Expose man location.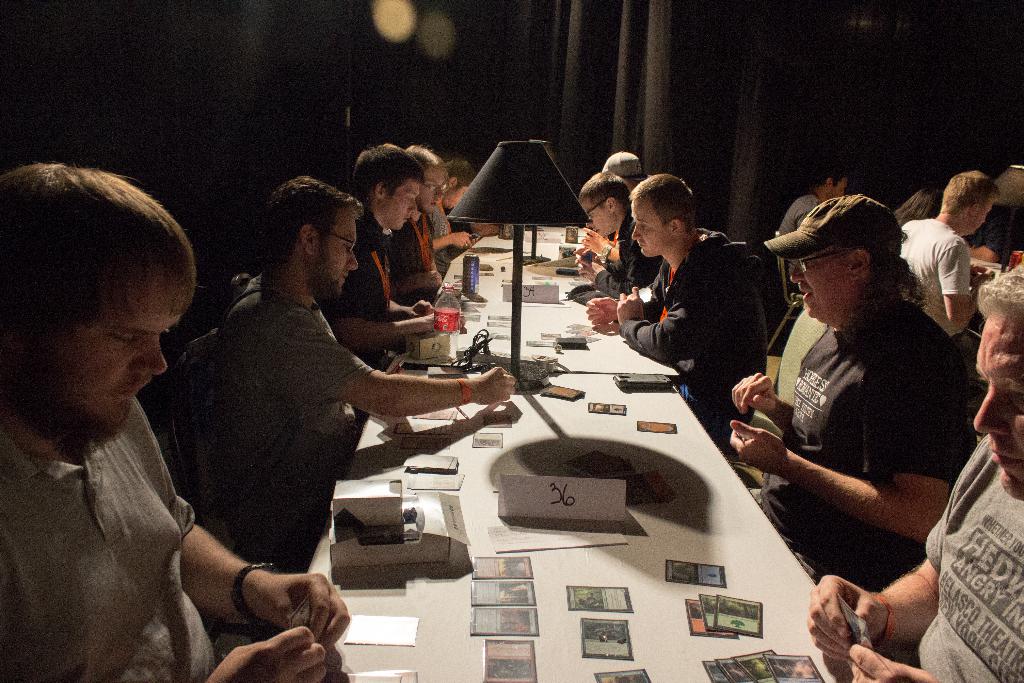
Exposed at {"left": 777, "top": 171, "right": 852, "bottom": 293}.
